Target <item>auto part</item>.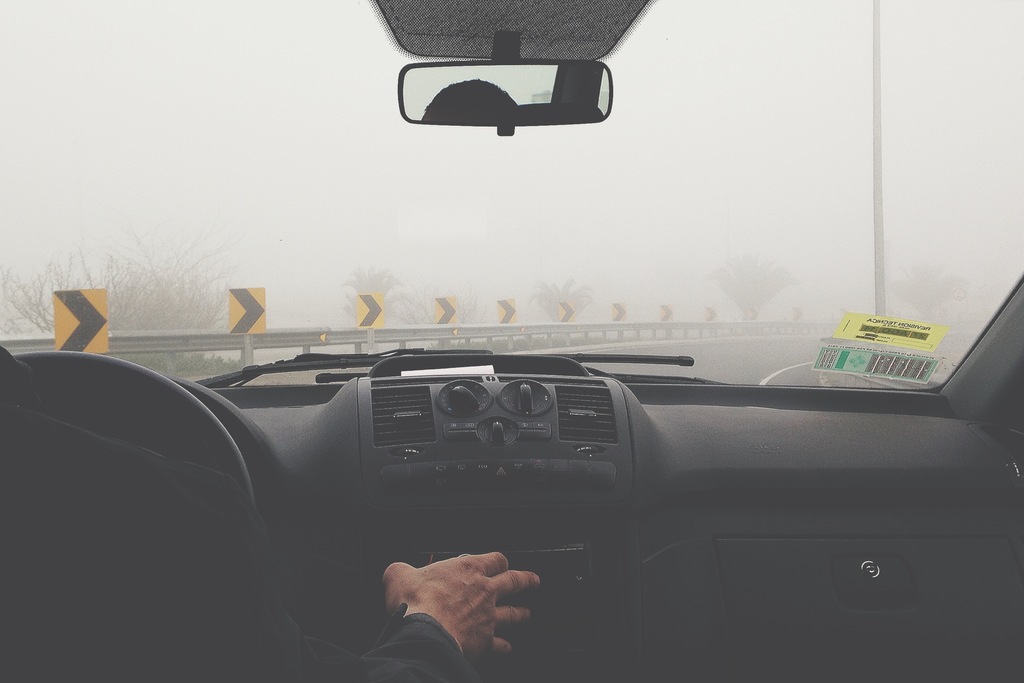
Target region: <region>18, 347, 253, 521</region>.
